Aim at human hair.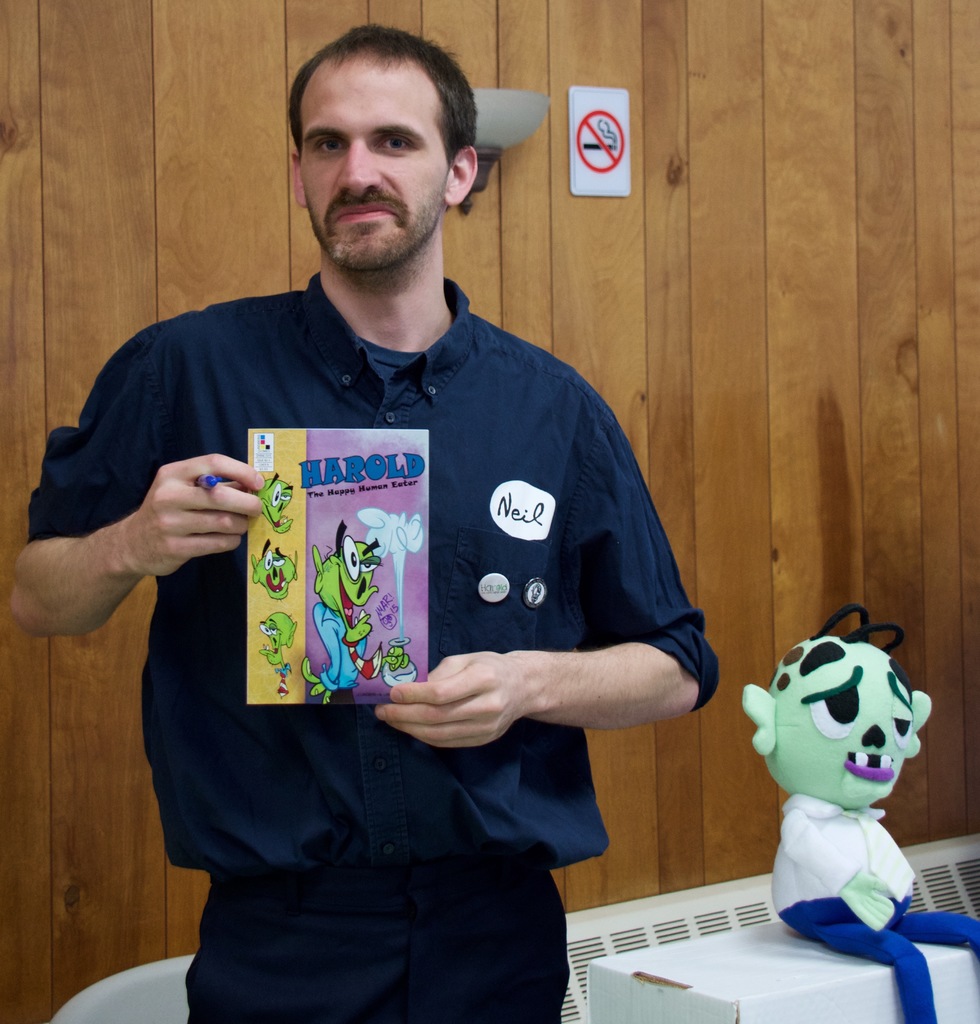
Aimed at (284, 20, 486, 228).
